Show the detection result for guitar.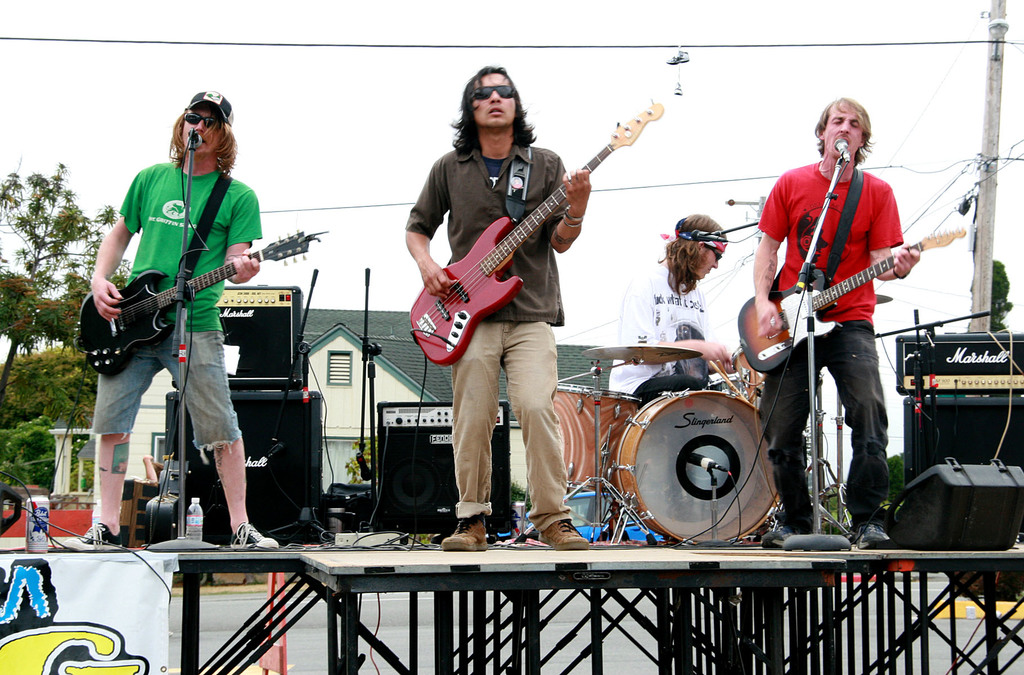
left=740, top=223, right=965, bottom=374.
